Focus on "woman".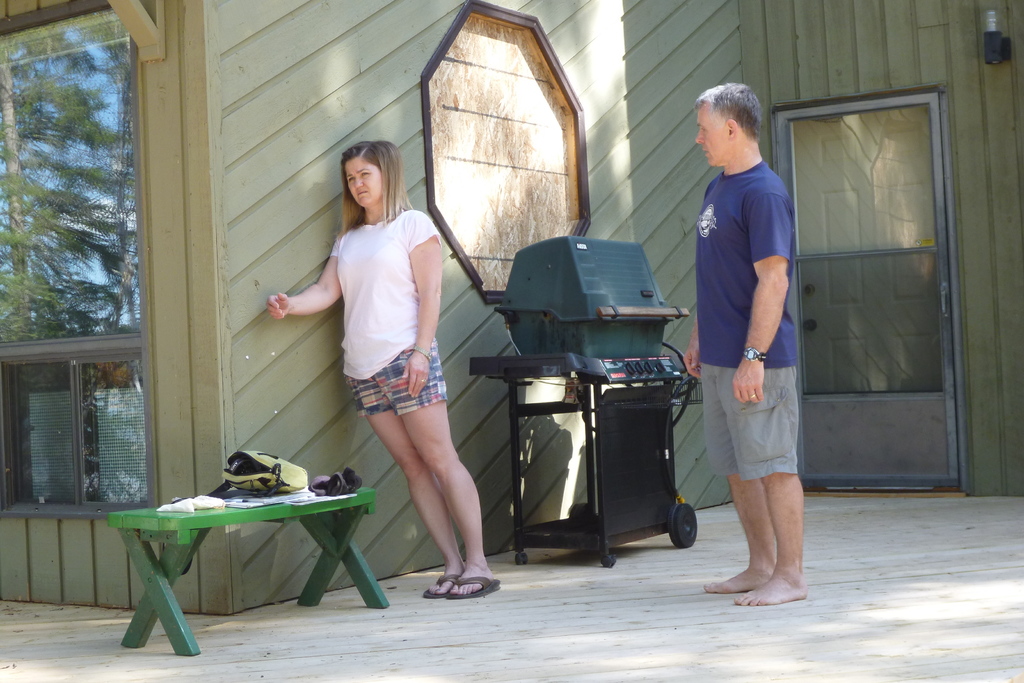
Focused at bbox(312, 138, 477, 595).
